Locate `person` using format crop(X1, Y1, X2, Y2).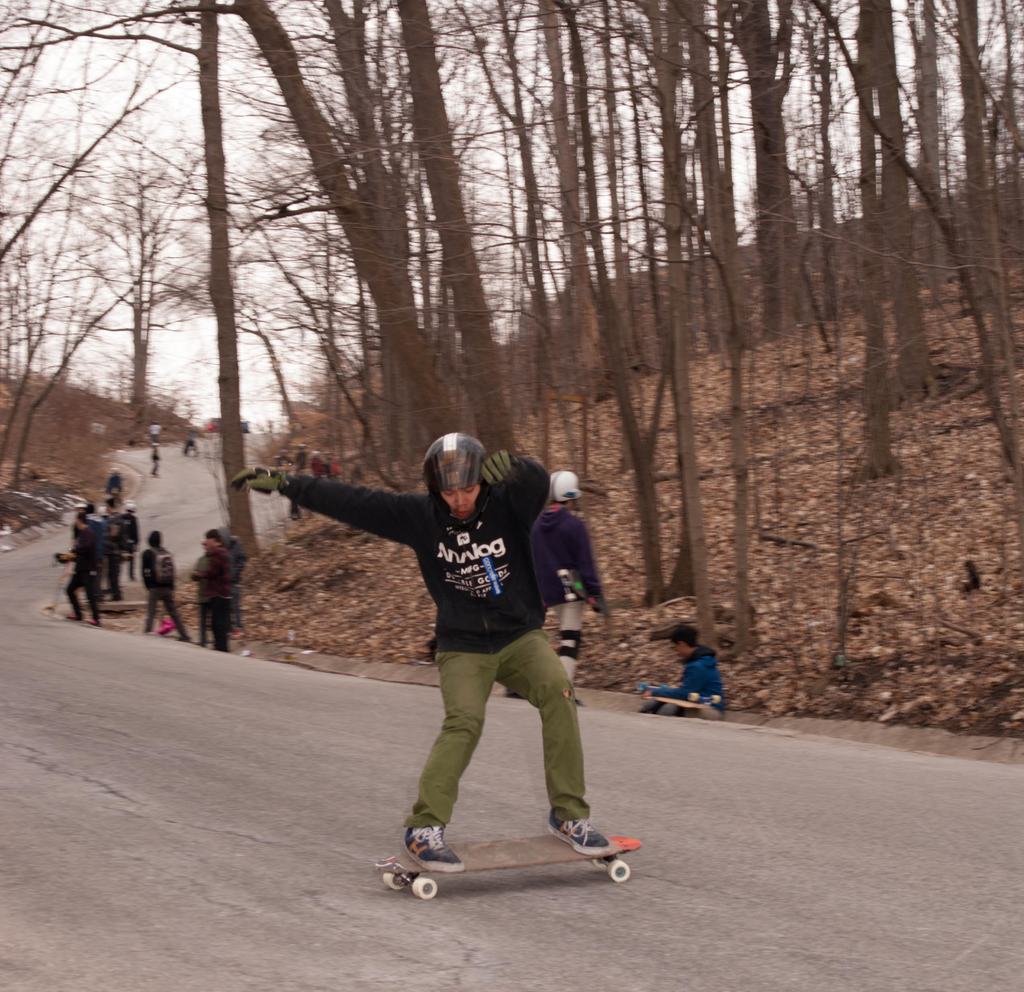
crop(231, 421, 614, 865).
